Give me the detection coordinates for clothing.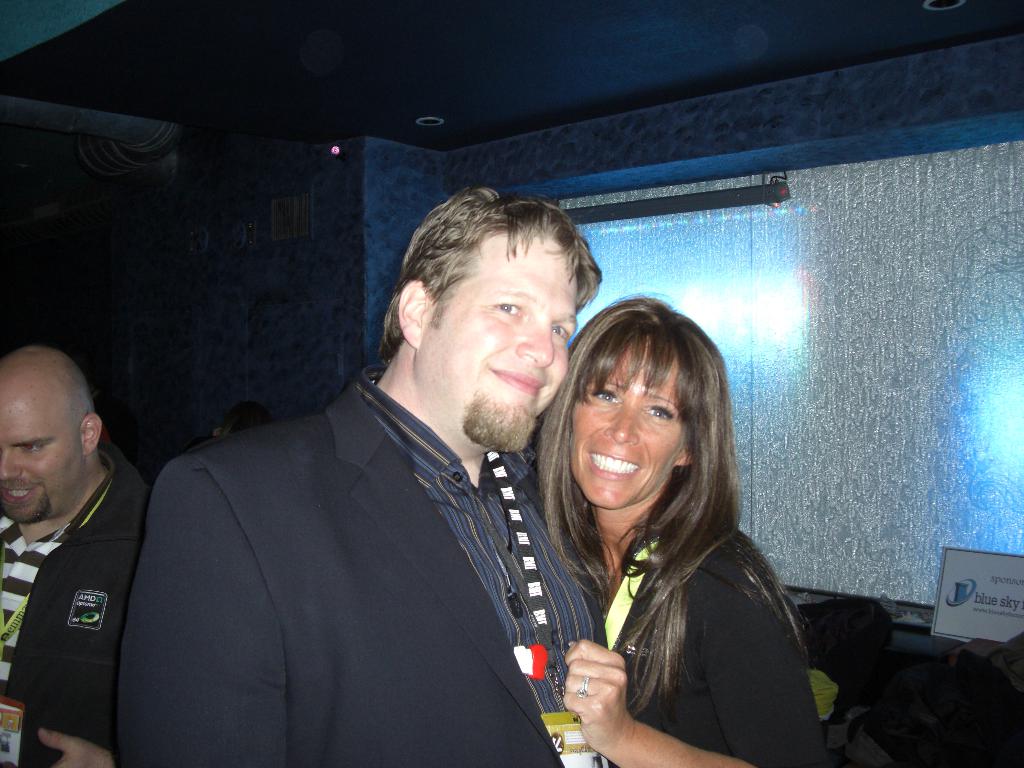
crop(604, 520, 836, 767).
